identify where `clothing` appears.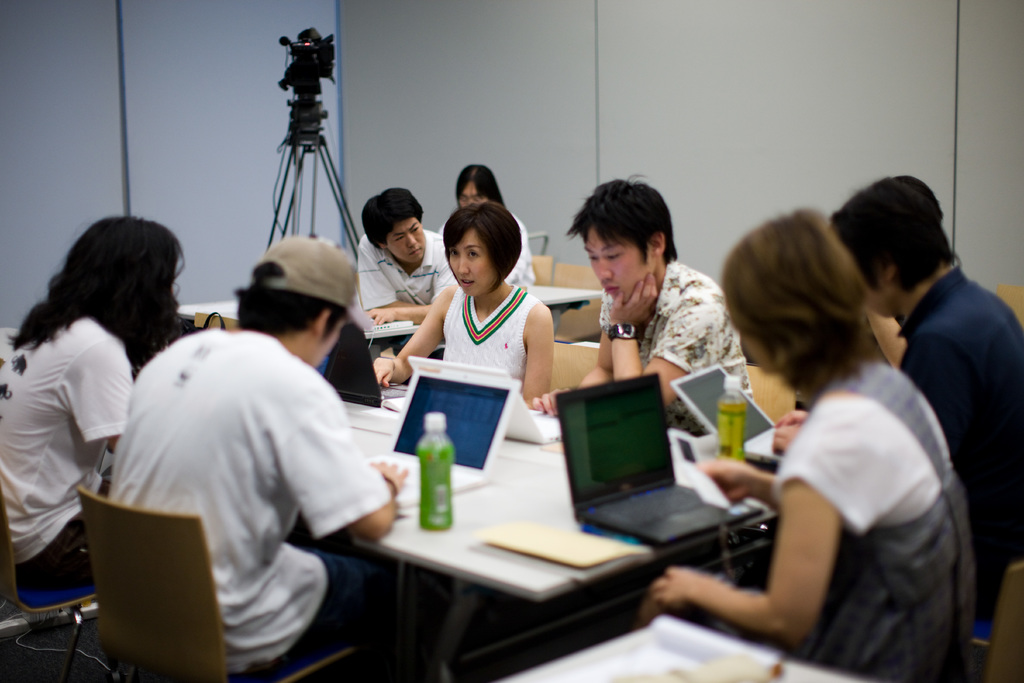
Appears at <bbox>707, 354, 975, 682</bbox>.
